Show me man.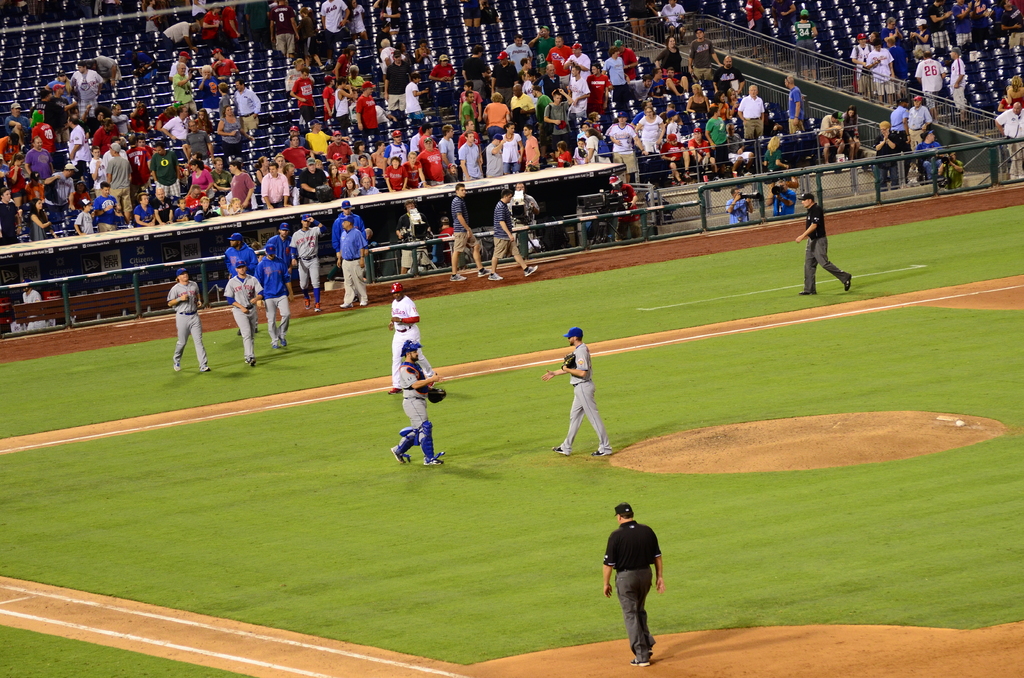
man is here: {"left": 388, "top": 341, "right": 445, "bottom": 467}.
